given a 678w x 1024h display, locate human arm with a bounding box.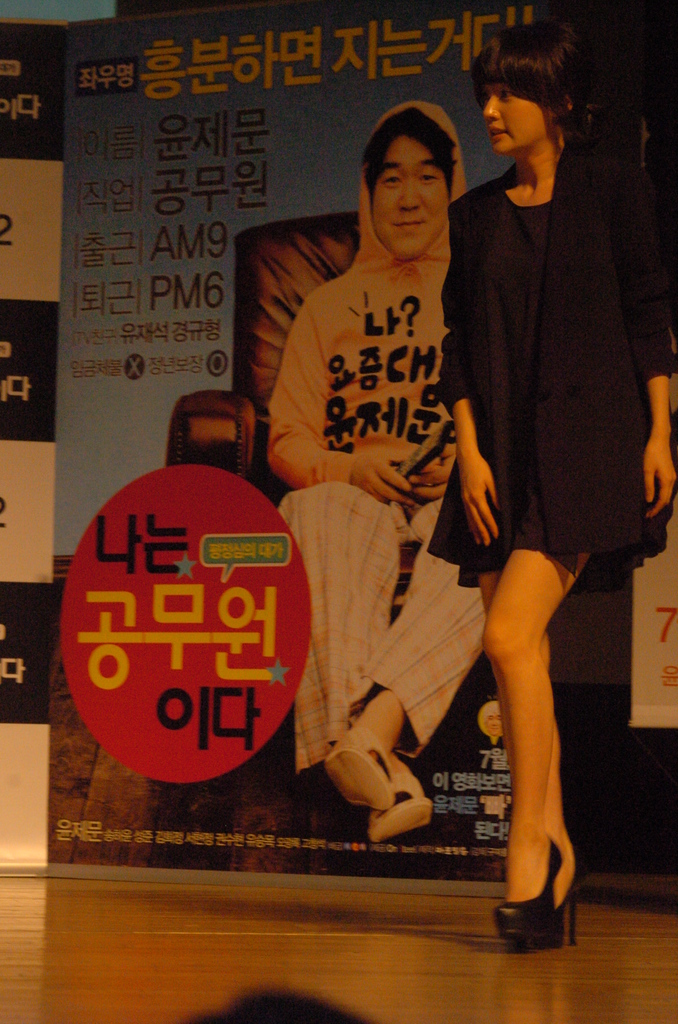
Located: bbox(272, 294, 421, 508).
